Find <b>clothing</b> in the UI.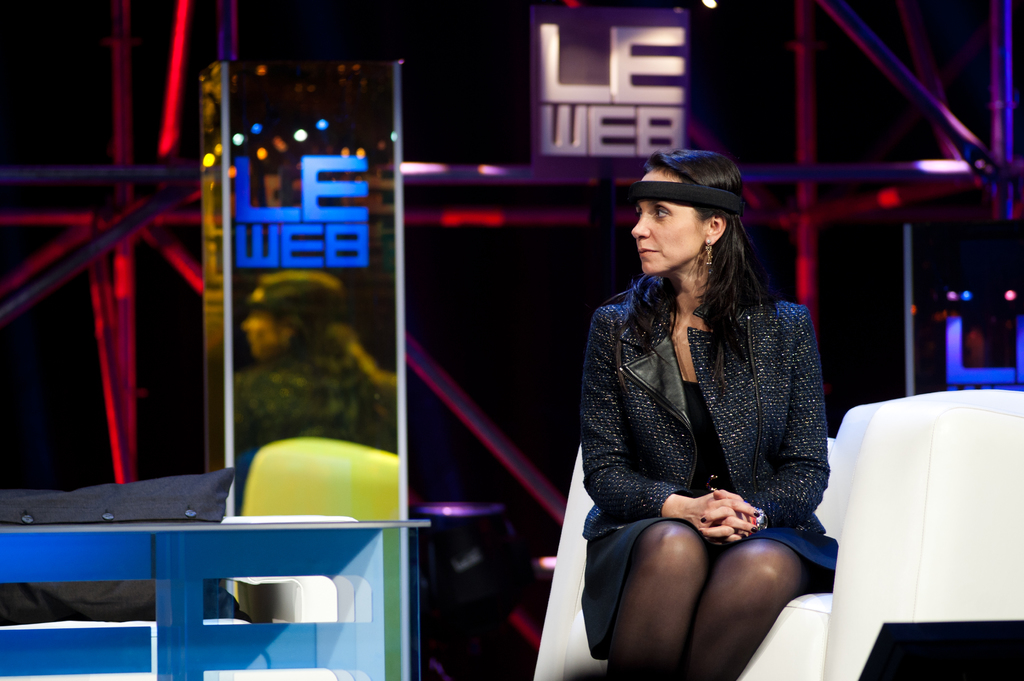
UI element at box(565, 219, 844, 643).
